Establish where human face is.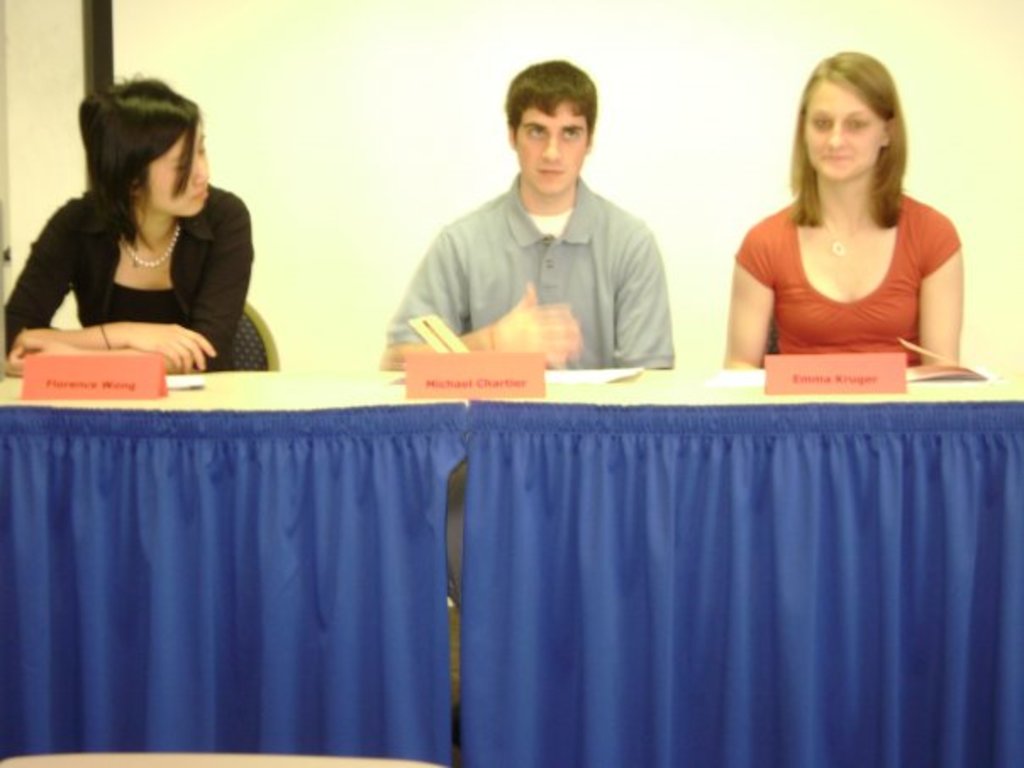
Established at left=144, top=125, right=212, bottom=214.
